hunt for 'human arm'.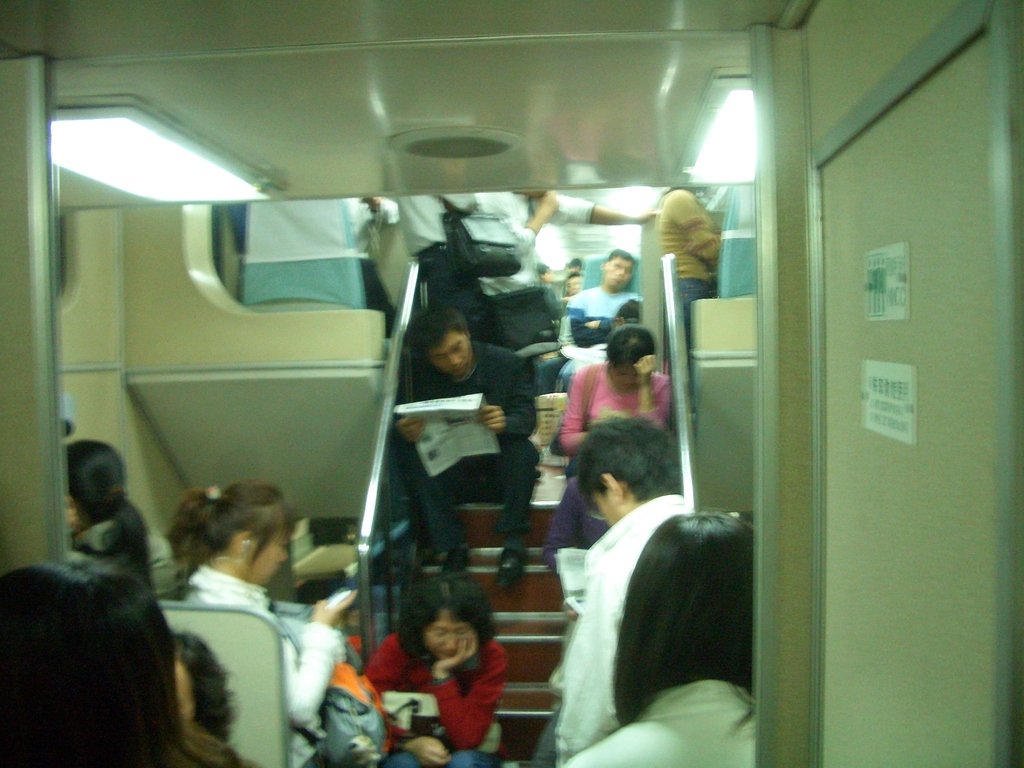
Hunted down at pyautogui.locateOnScreen(60, 532, 103, 576).
